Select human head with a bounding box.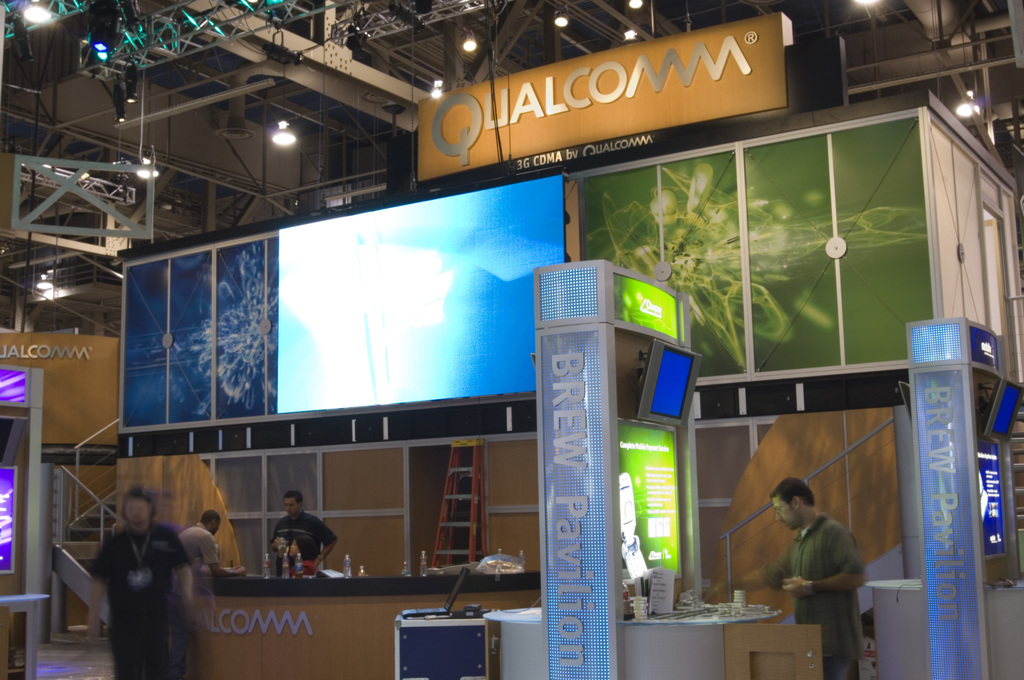
771/478/815/528.
